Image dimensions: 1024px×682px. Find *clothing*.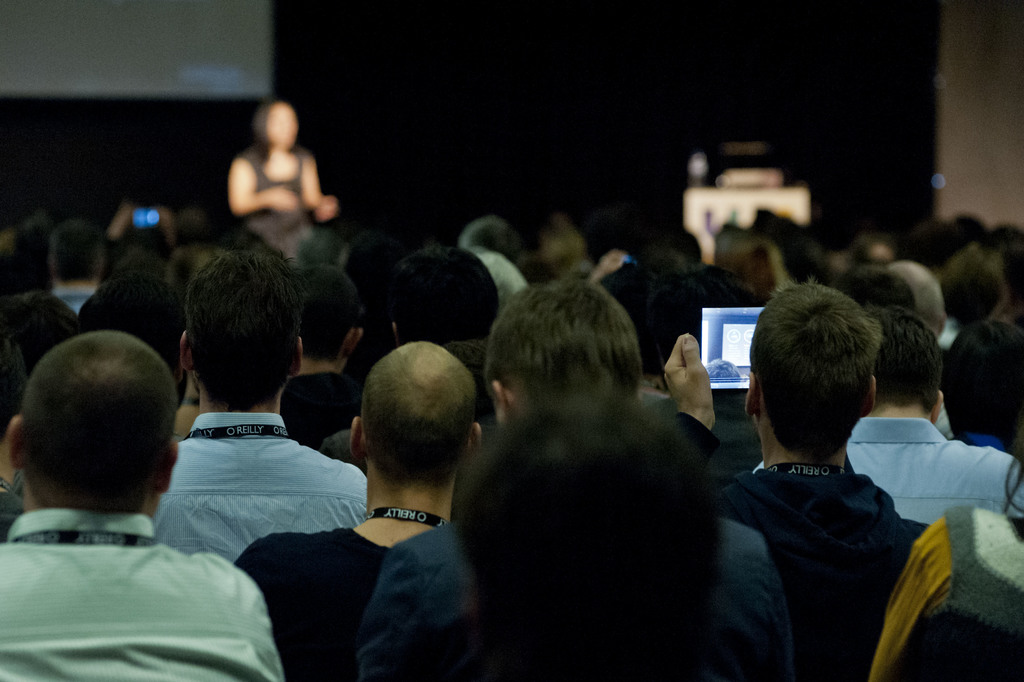
(x1=353, y1=518, x2=797, y2=681).
